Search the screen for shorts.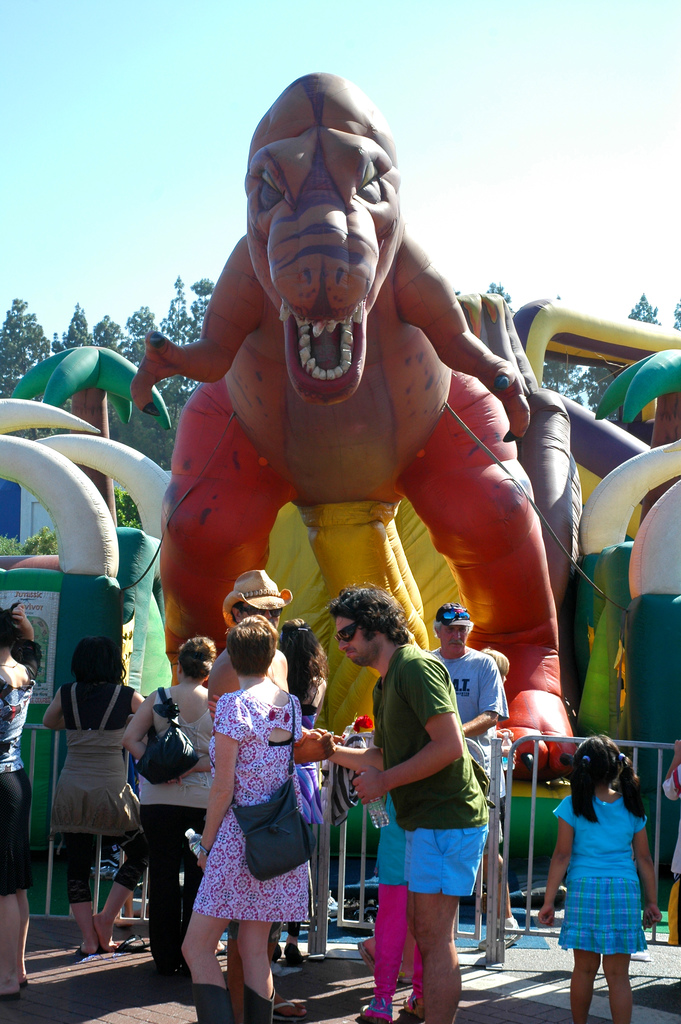
Found at bbox=[559, 877, 646, 957].
